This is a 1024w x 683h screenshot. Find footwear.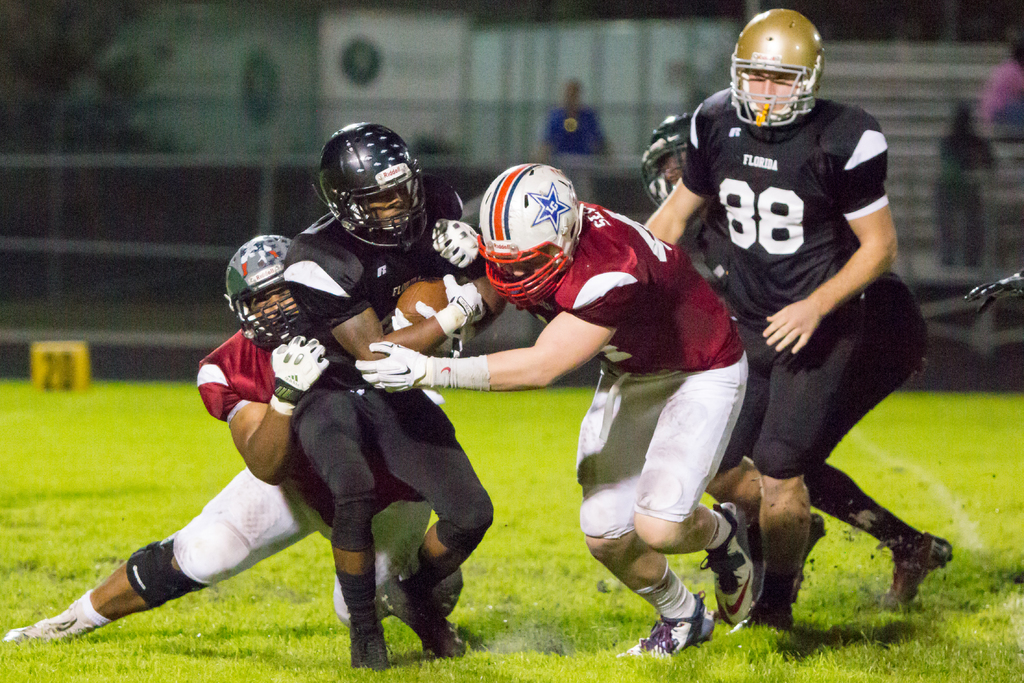
Bounding box: [x1=806, y1=515, x2=831, y2=559].
